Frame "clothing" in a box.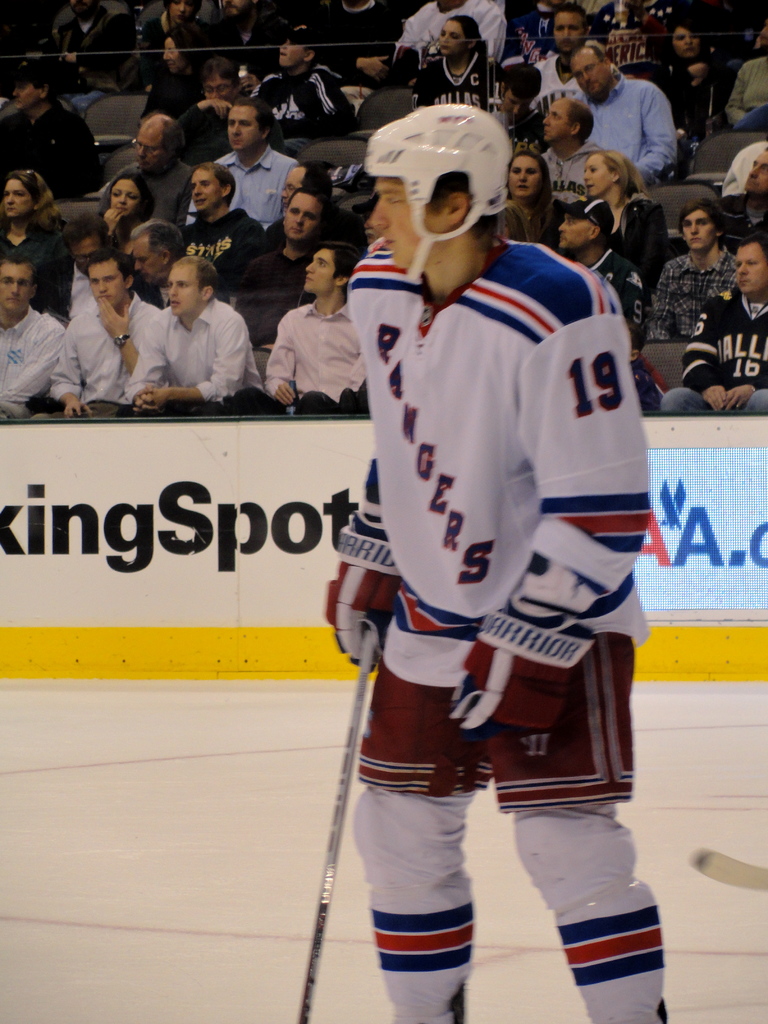
<bbox>587, 197, 675, 264</bbox>.
